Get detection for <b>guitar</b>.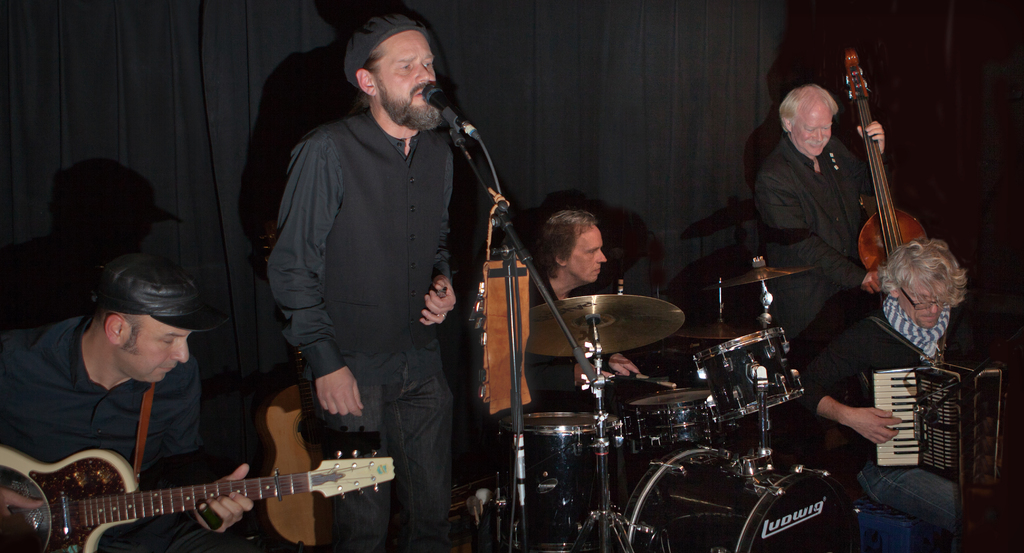
Detection: detection(847, 43, 931, 269).
